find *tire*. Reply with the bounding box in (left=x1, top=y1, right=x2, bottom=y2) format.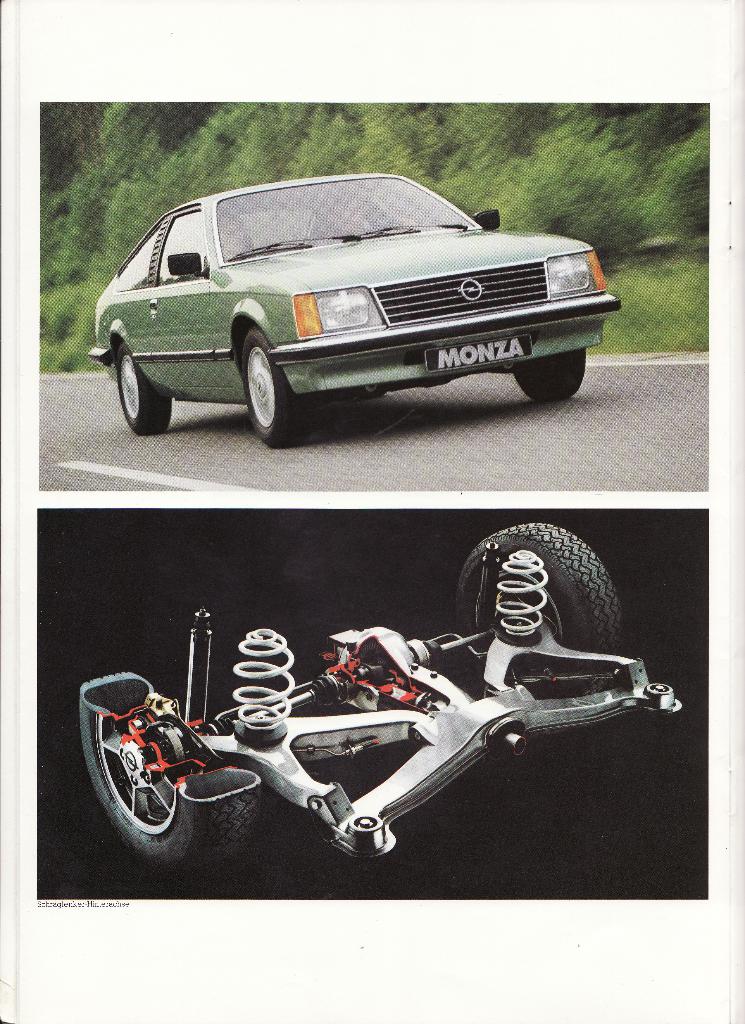
(left=230, top=325, right=296, bottom=443).
